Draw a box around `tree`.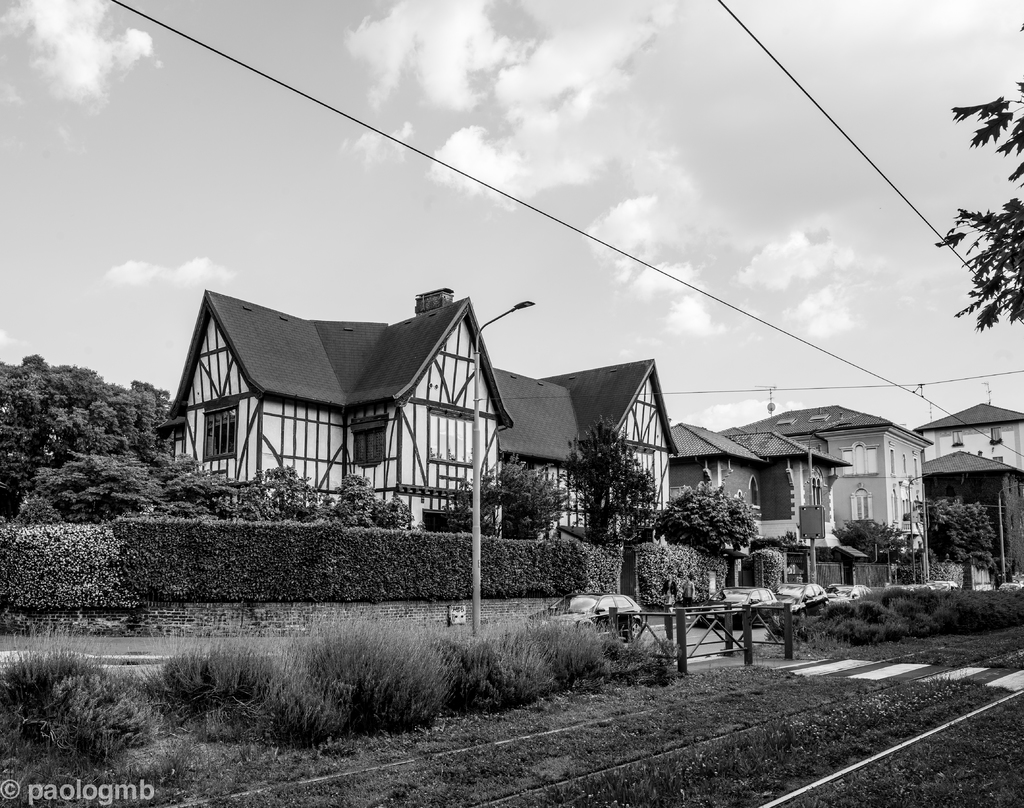
select_region(656, 479, 767, 578).
